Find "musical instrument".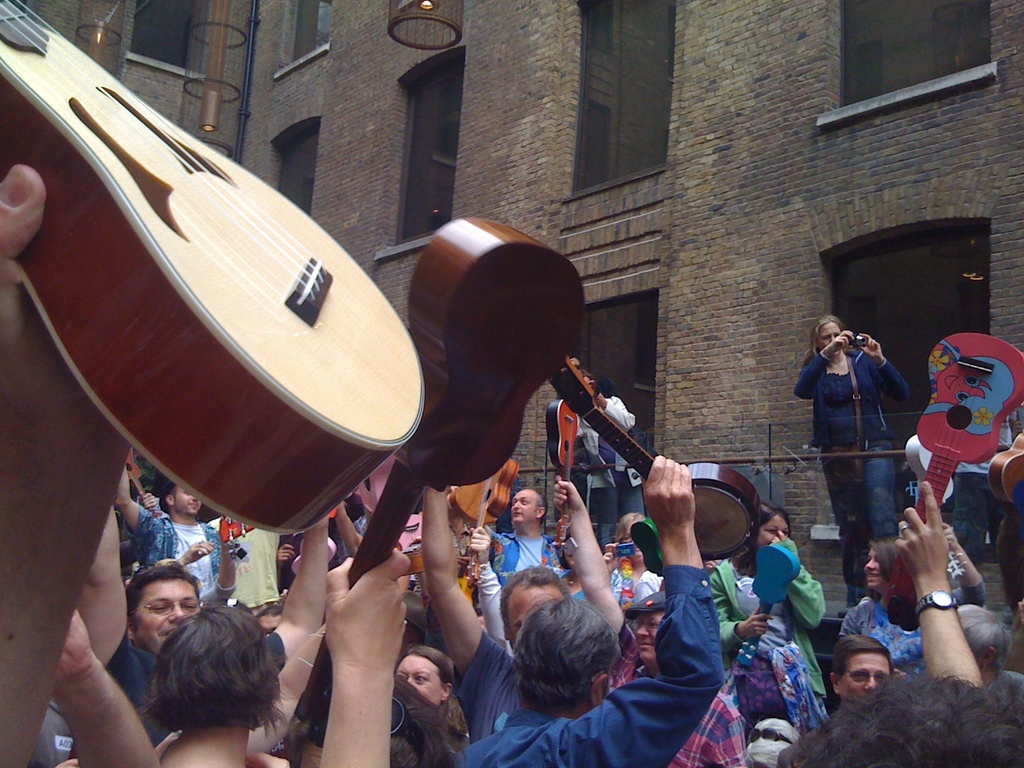
BBox(903, 437, 973, 580).
